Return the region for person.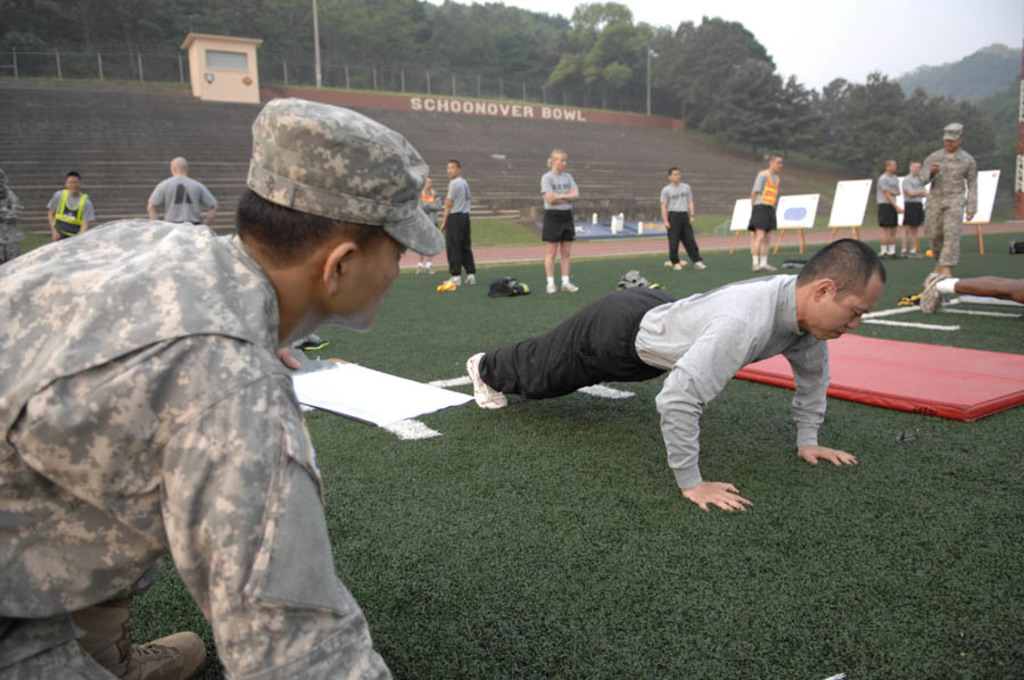
655/168/712/272.
